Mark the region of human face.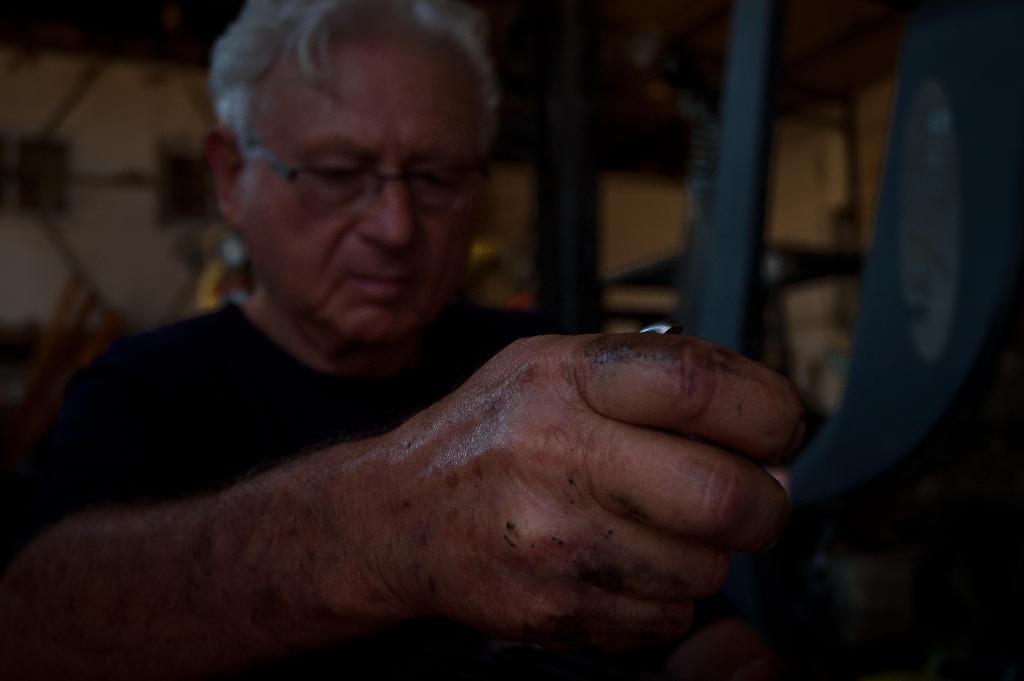
Region: (243, 34, 475, 345).
